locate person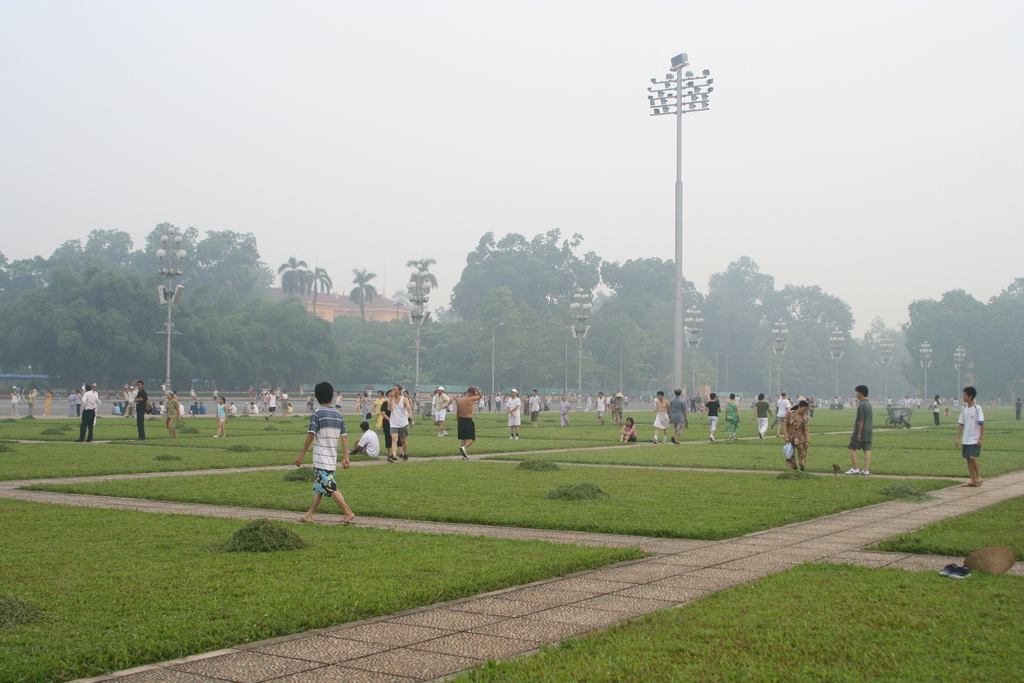
{"x1": 612, "y1": 392, "x2": 625, "y2": 426}
